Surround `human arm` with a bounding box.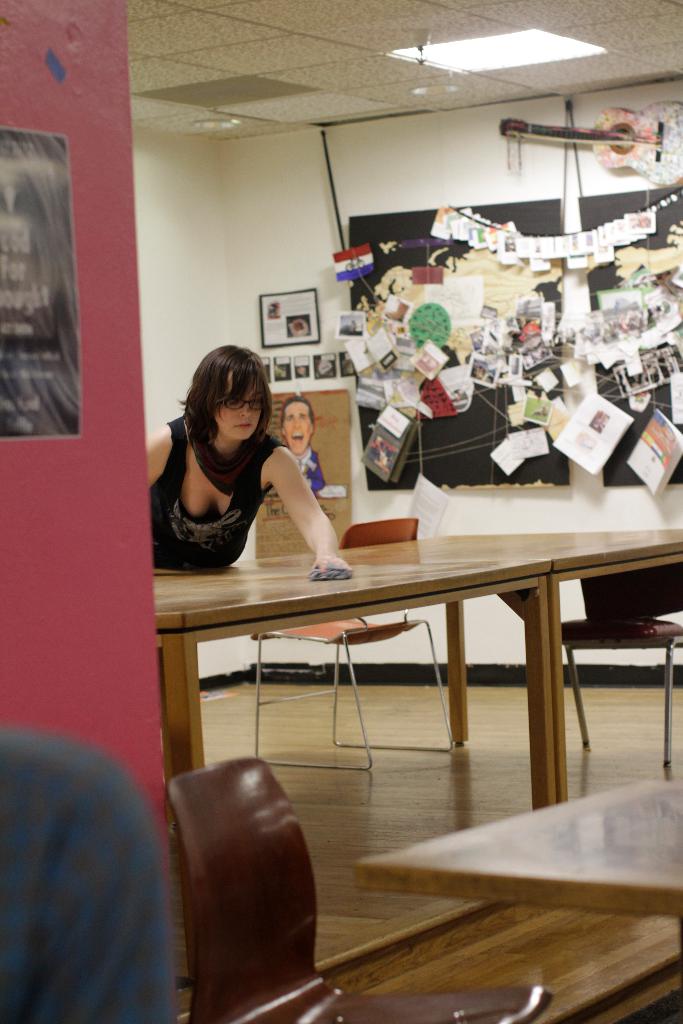
bbox=[140, 424, 167, 495].
